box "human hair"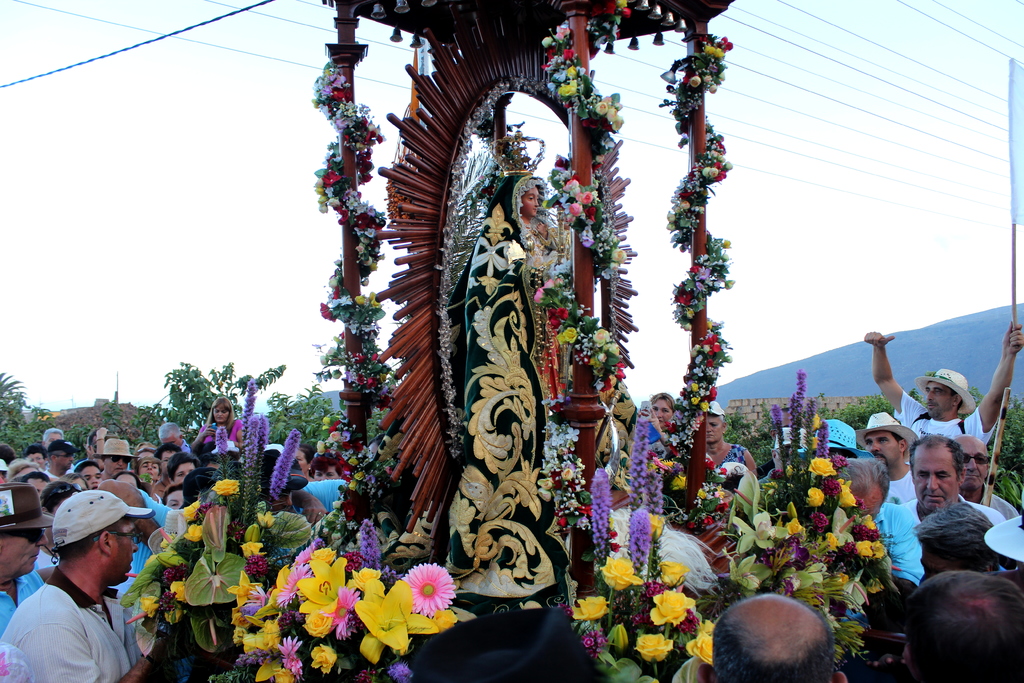
Rect(844, 460, 891, 503)
